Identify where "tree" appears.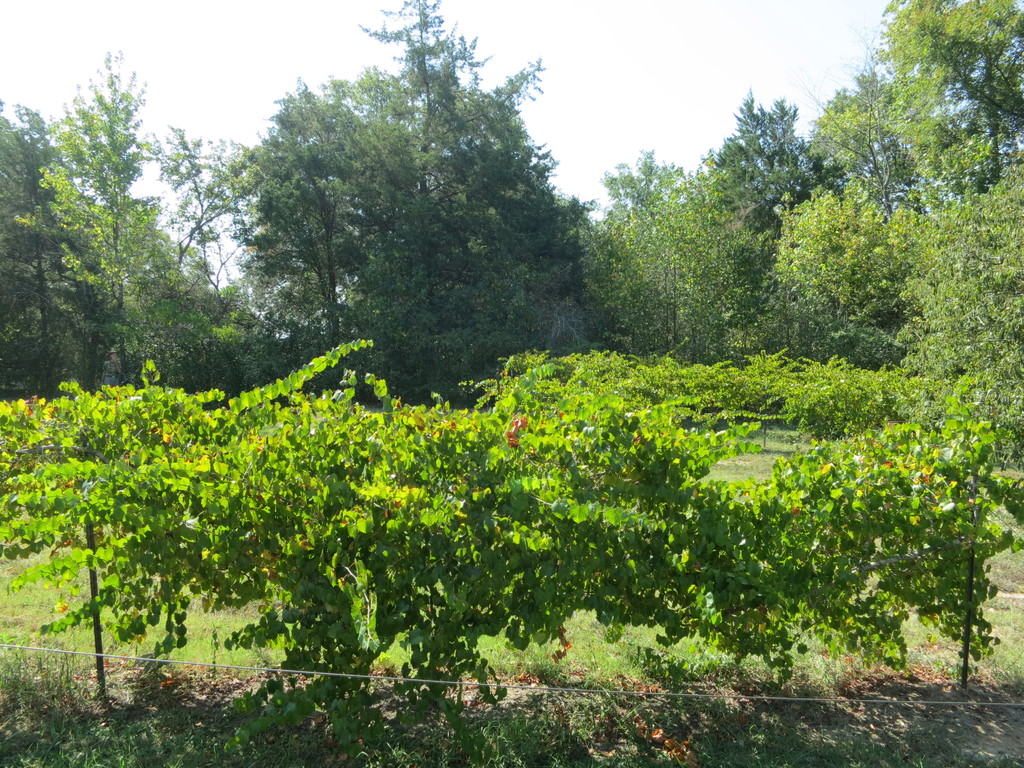
Appears at bbox(228, 76, 402, 404).
